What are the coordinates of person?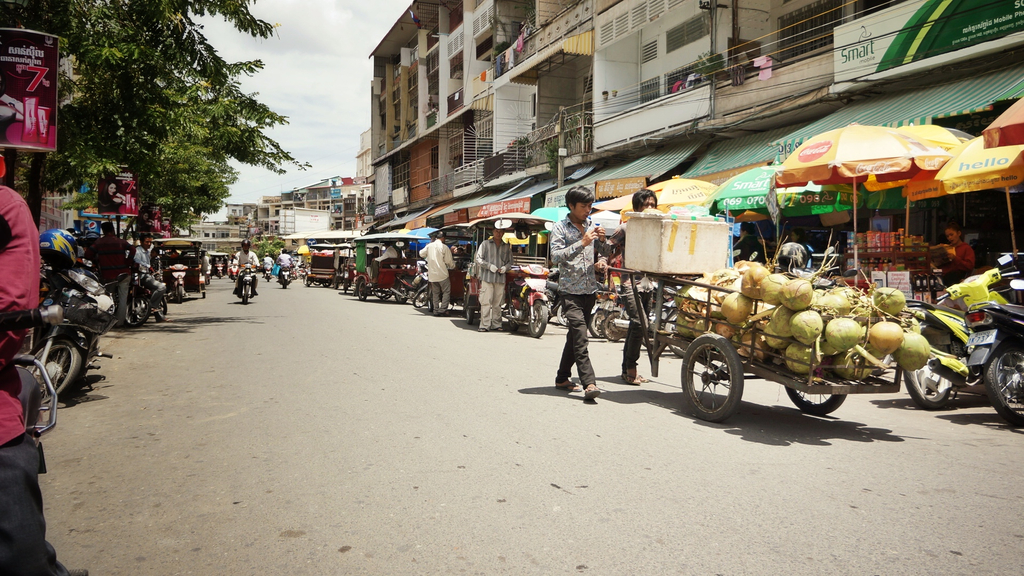
bbox=[83, 221, 140, 330].
